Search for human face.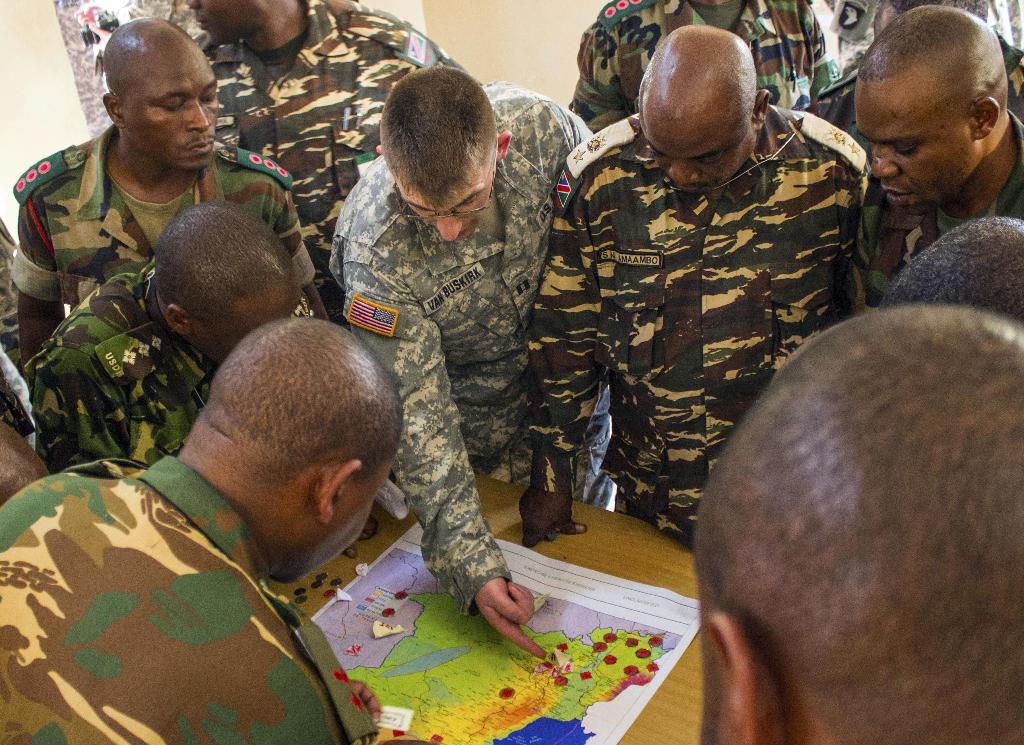
Found at box=[280, 459, 396, 585].
